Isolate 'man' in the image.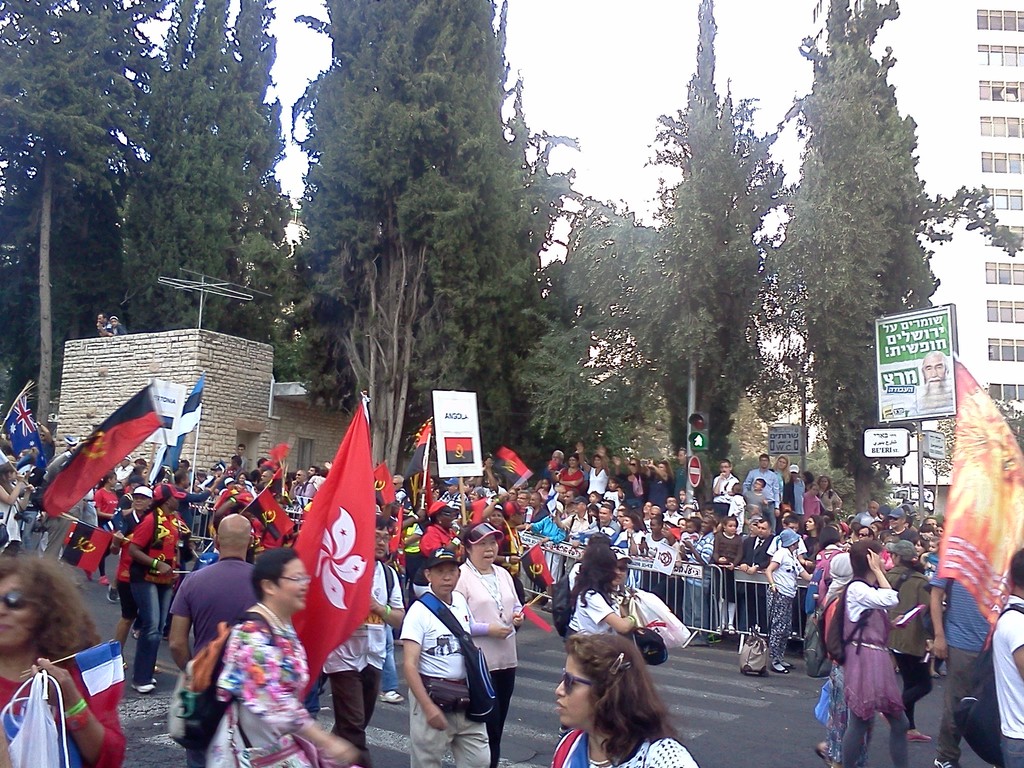
Isolated region: {"left": 733, "top": 516, "right": 781, "bottom": 637}.
